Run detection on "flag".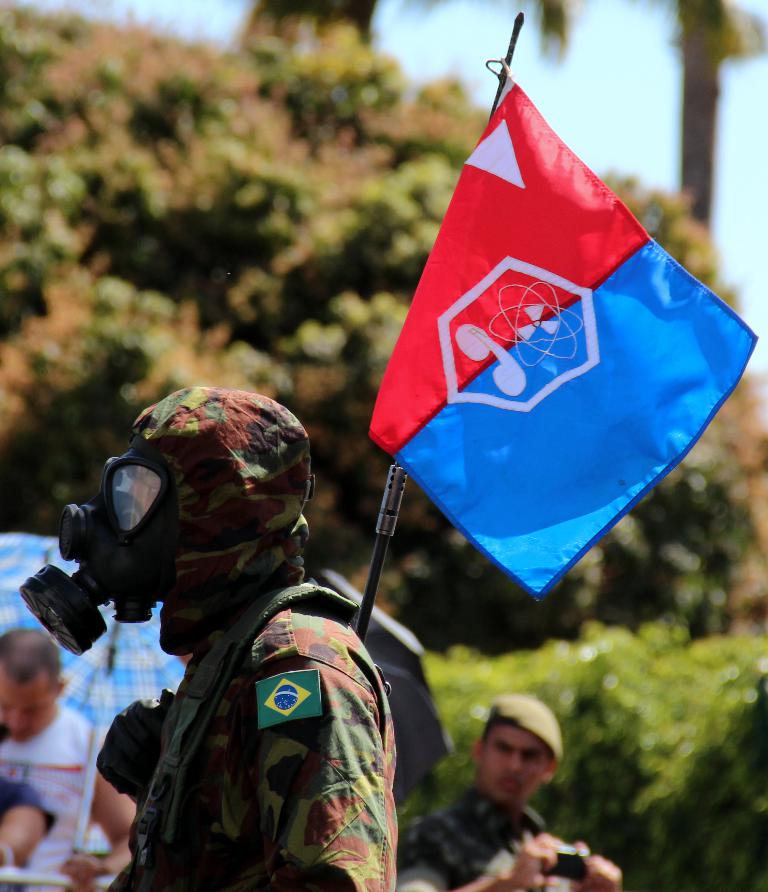
Result: bbox=(346, 40, 635, 592).
